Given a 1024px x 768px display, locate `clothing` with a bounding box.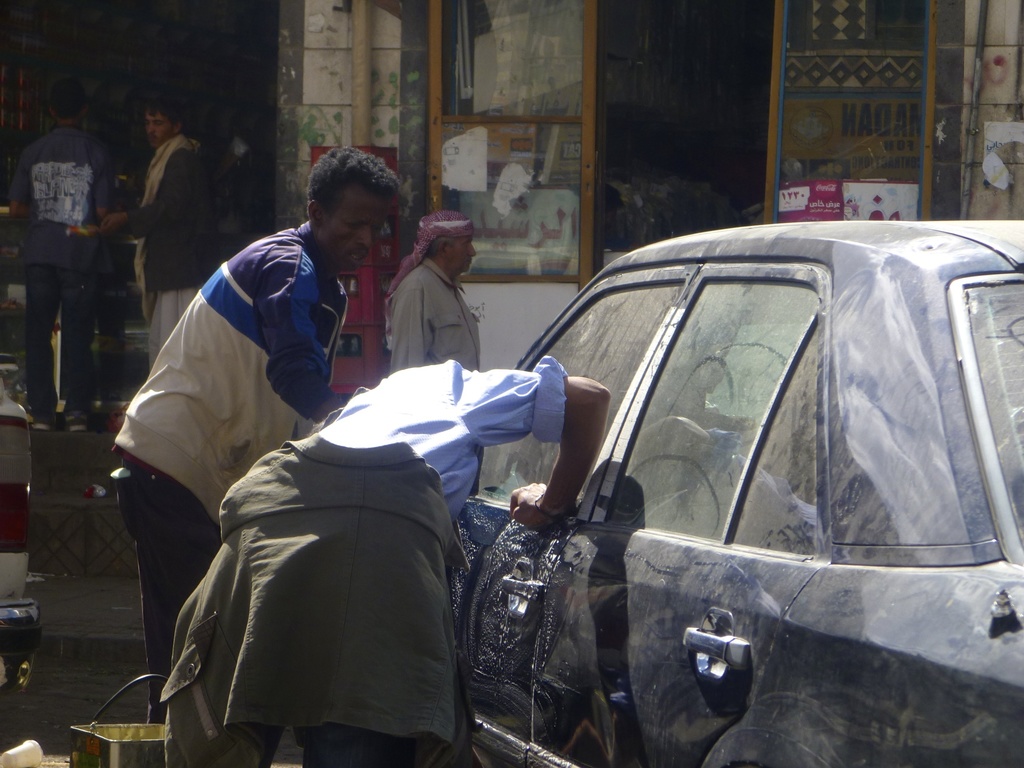
Located: select_region(380, 209, 477, 378).
